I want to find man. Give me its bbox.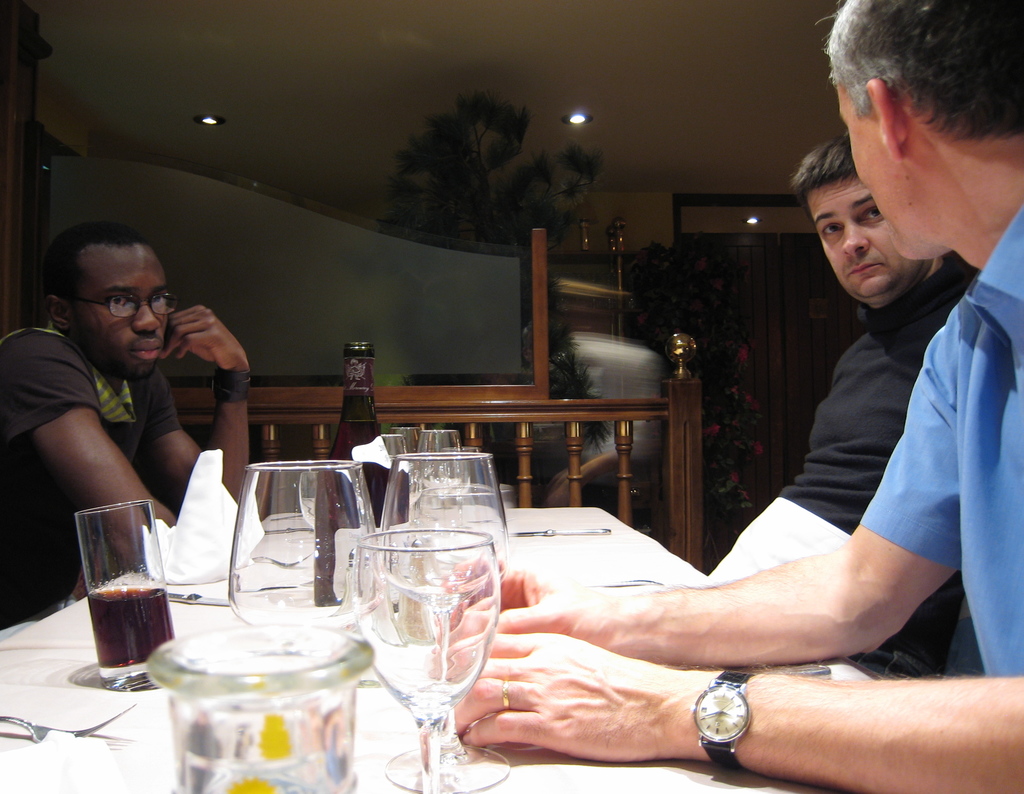
(424,0,1023,793).
